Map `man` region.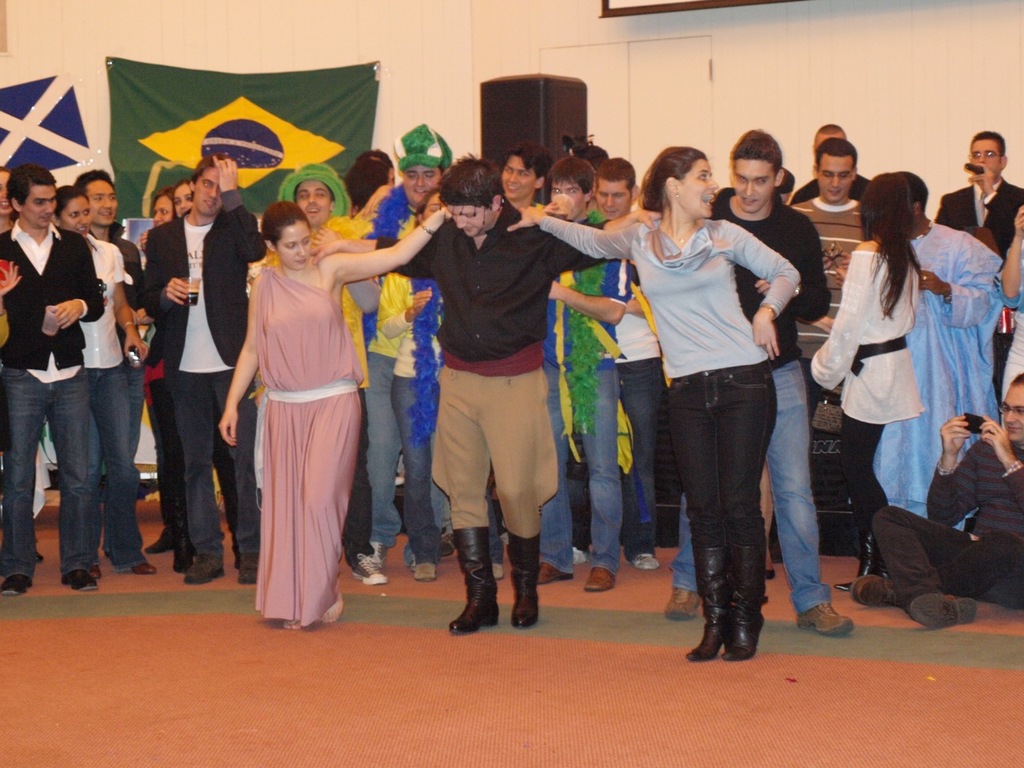
Mapped to 662,125,853,638.
